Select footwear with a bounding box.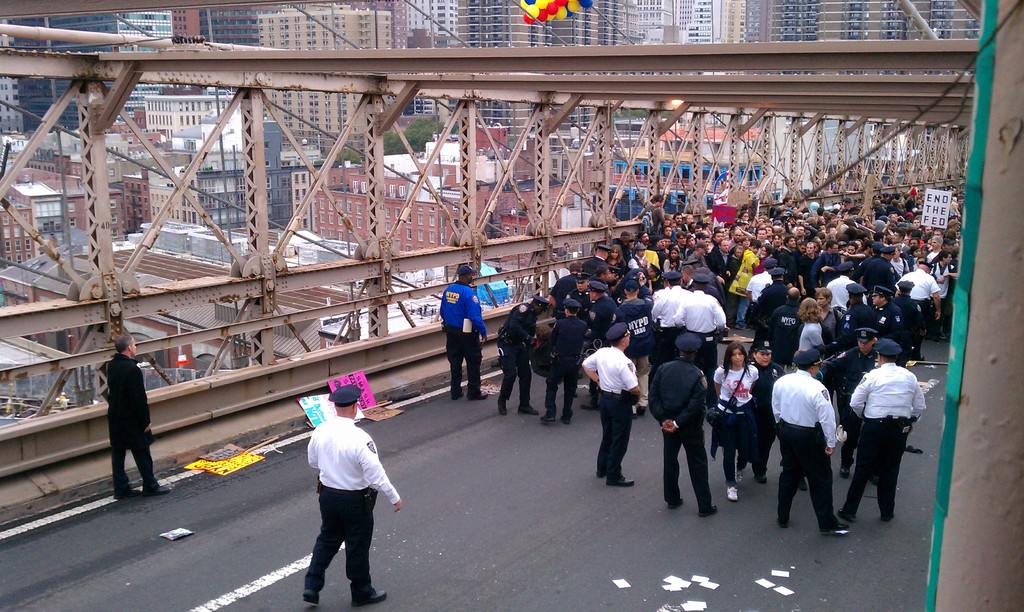
[x1=733, y1=461, x2=744, y2=485].
